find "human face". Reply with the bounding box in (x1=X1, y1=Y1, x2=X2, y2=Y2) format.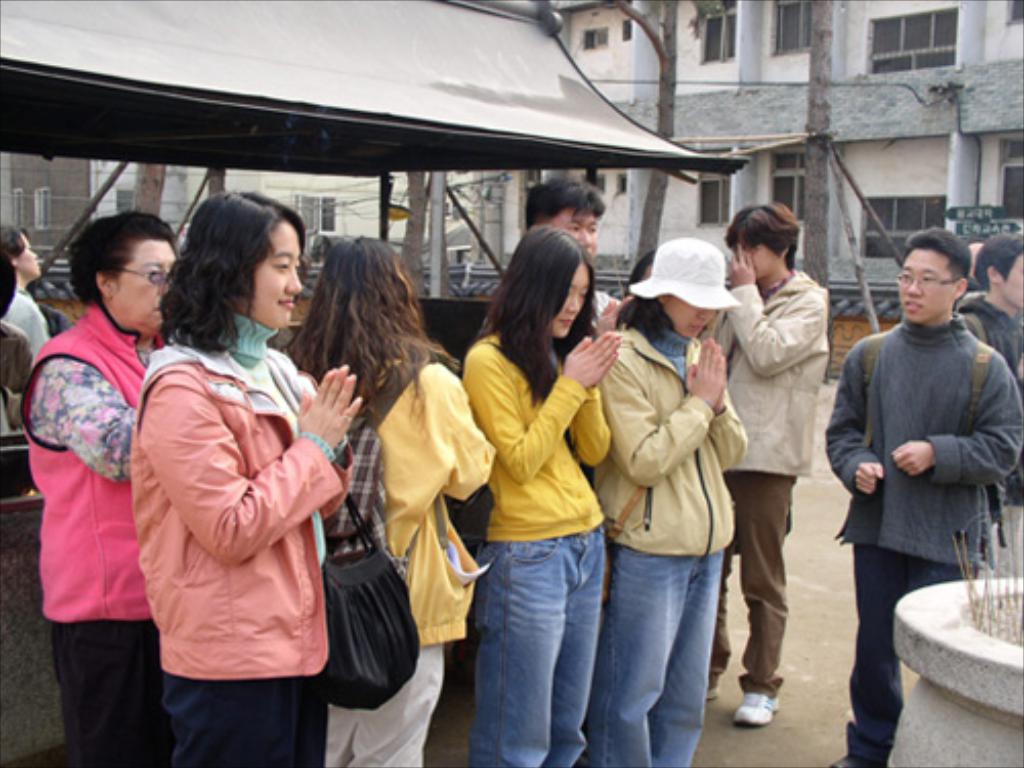
(x1=668, y1=297, x2=719, y2=340).
